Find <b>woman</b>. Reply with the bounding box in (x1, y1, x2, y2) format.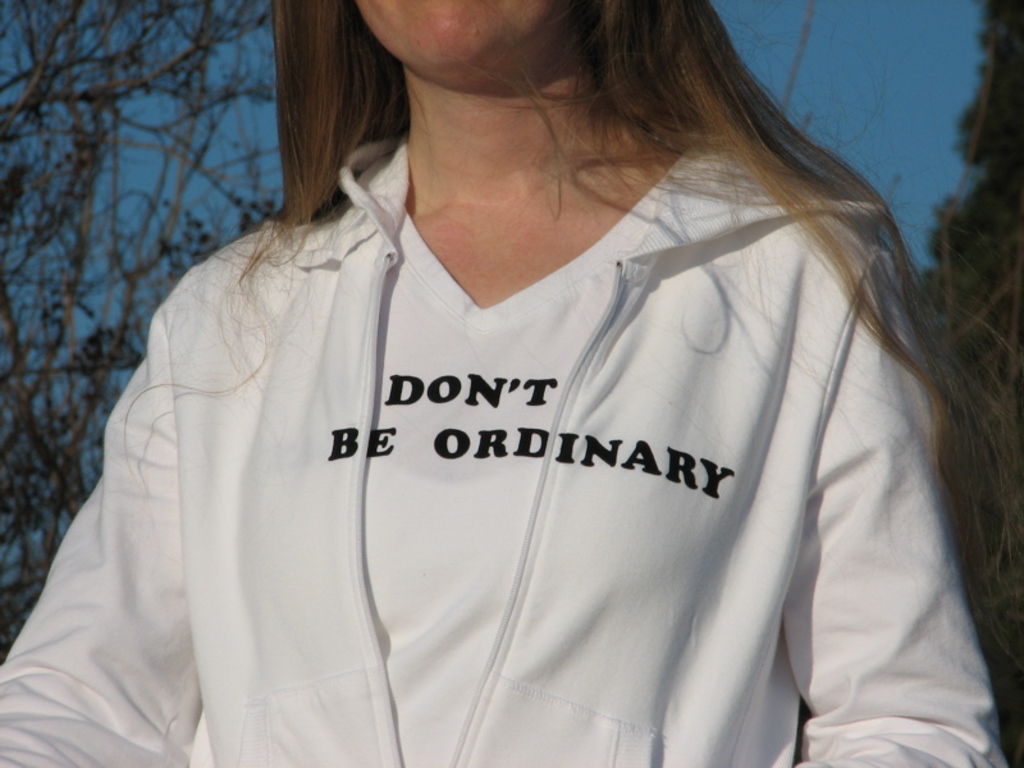
(0, 0, 1023, 767).
